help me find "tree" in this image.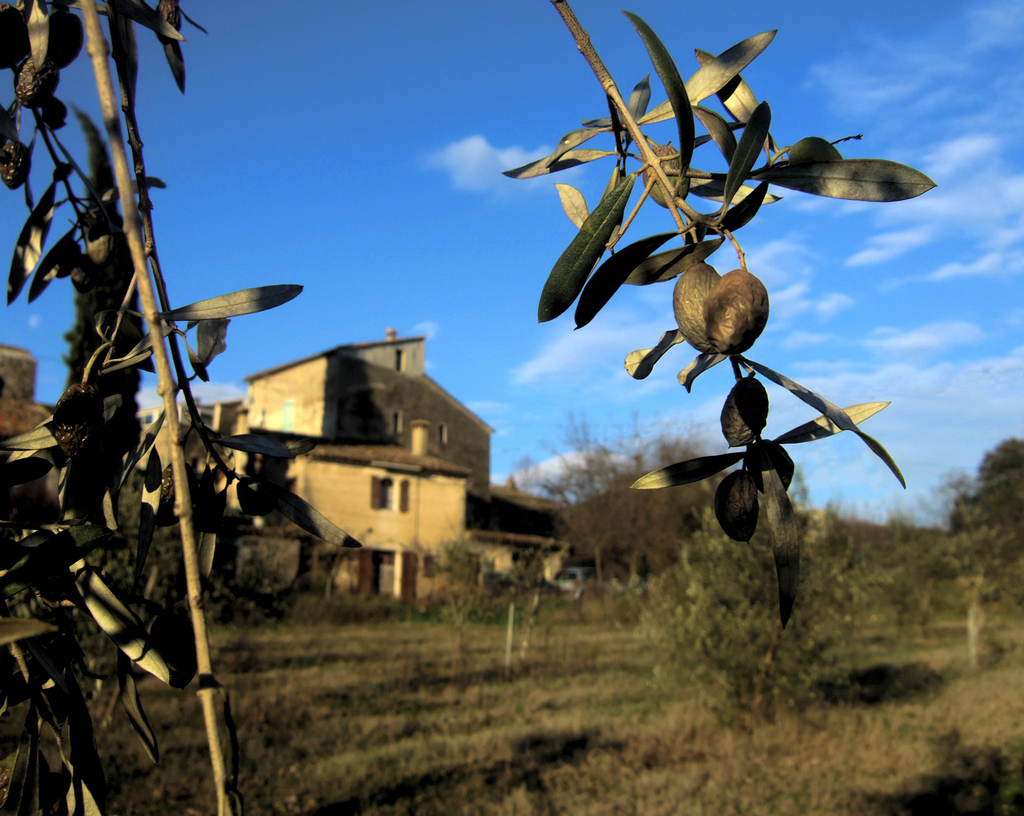
Found it: [left=665, top=475, right=886, bottom=722].
